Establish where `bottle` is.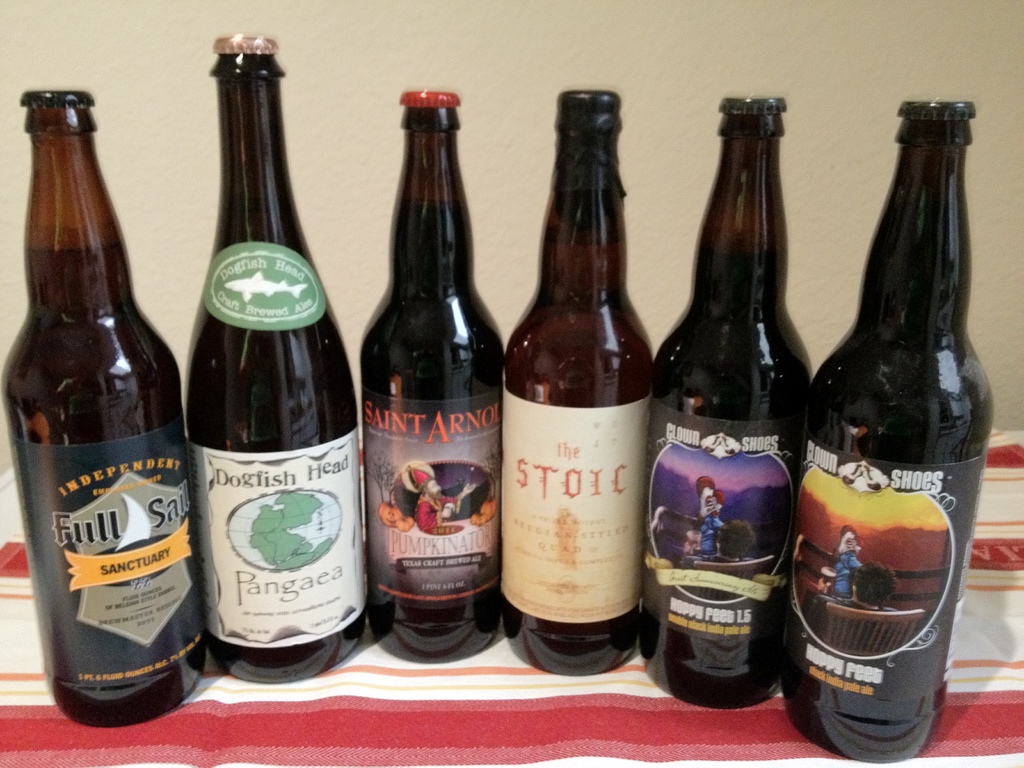
Established at (643, 90, 826, 707).
